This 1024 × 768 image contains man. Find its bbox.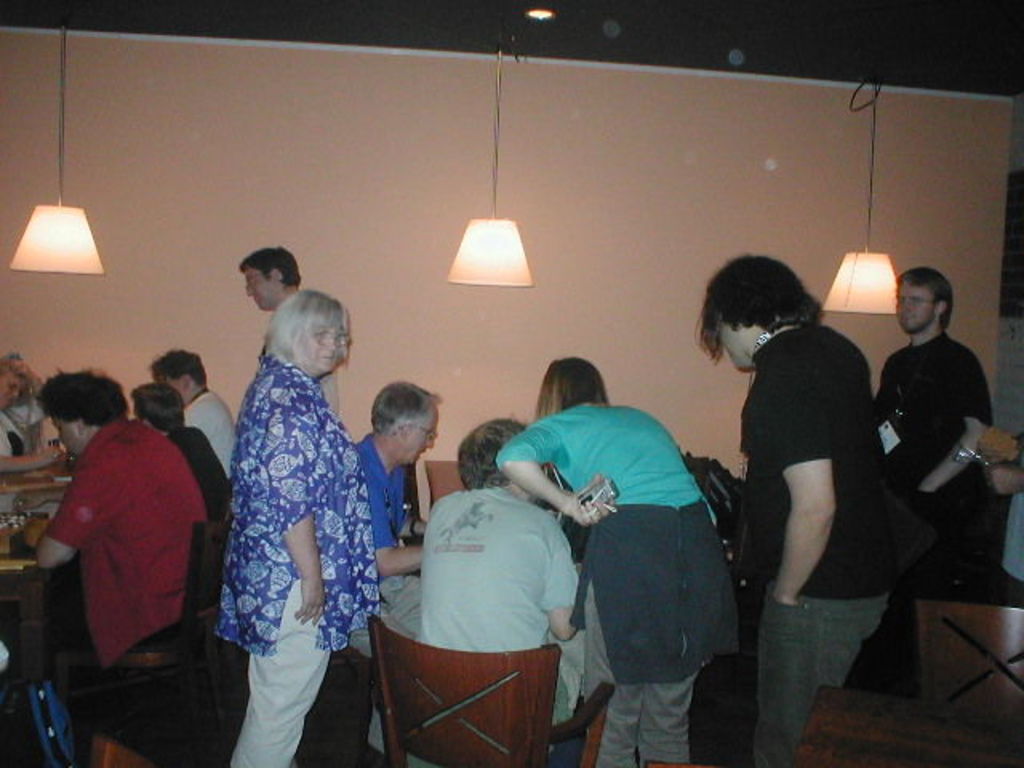
(x1=24, y1=357, x2=222, y2=742).
